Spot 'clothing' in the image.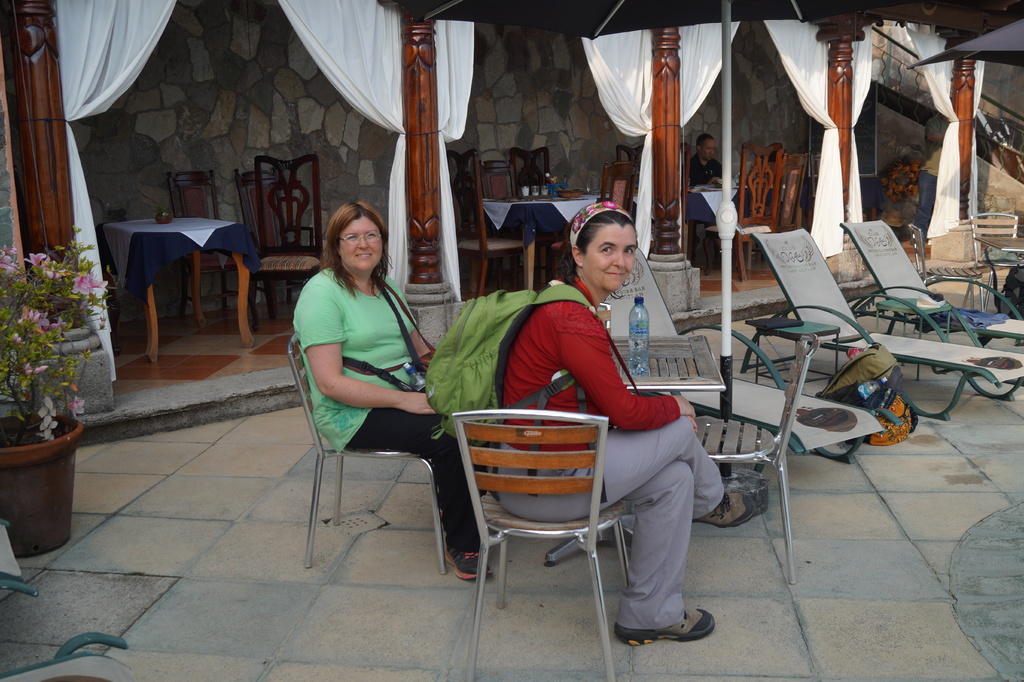
'clothing' found at 529:248:721:624.
